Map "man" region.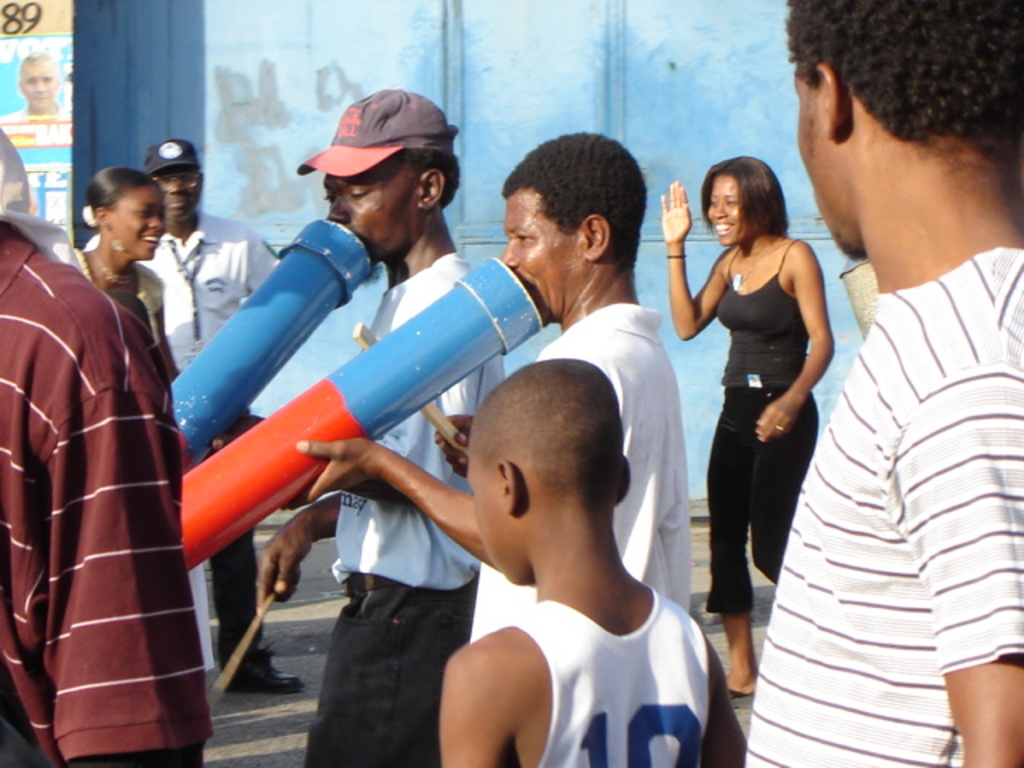
Mapped to (83,131,290,699).
